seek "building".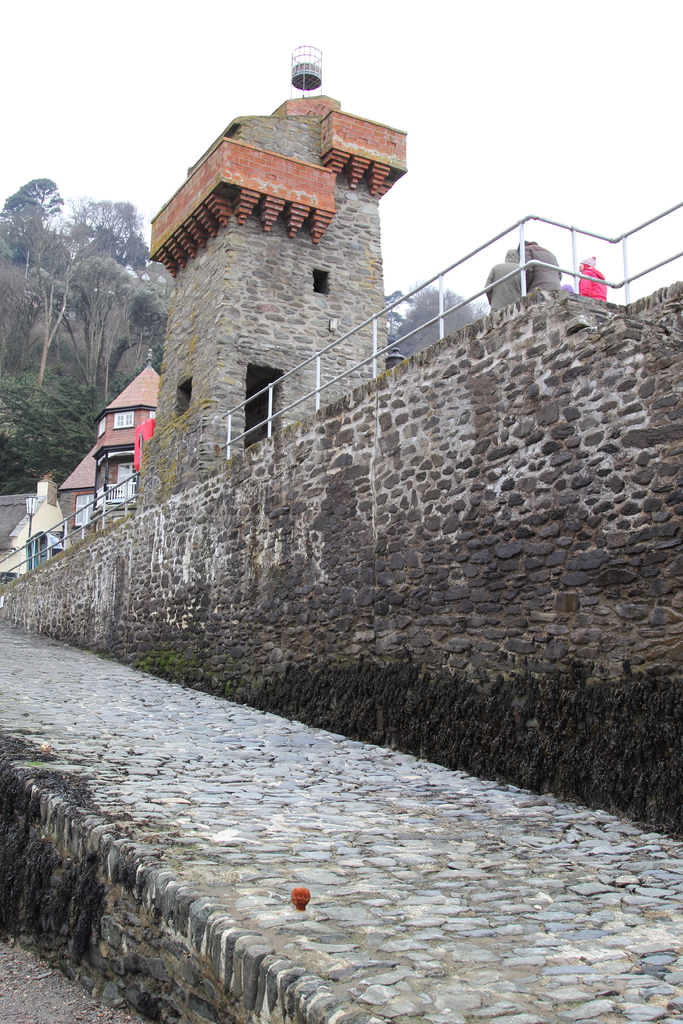
49:361:146:552.
